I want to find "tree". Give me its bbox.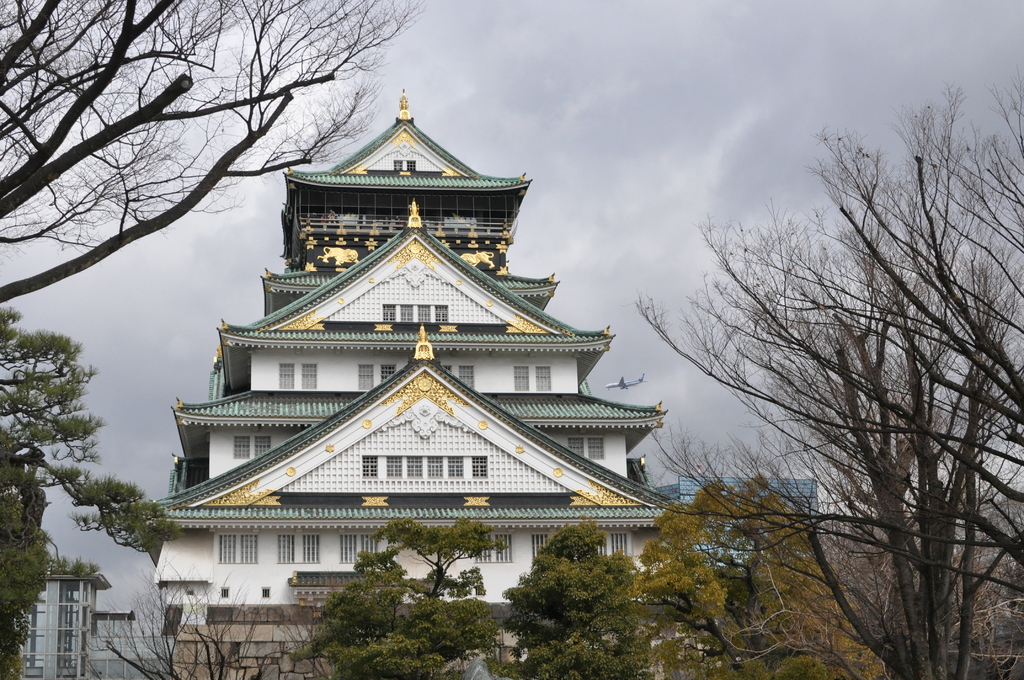
pyautogui.locateOnScreen(0, 0, 419, 308).
